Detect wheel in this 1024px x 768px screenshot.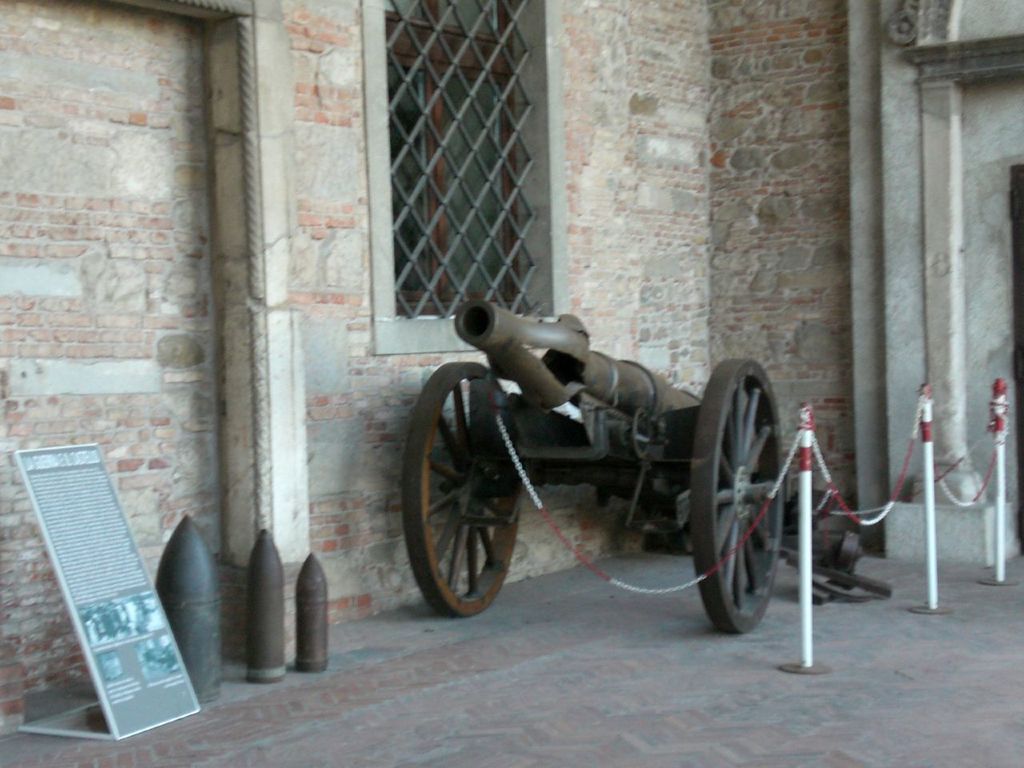
Detection: (690,358,782,634).
